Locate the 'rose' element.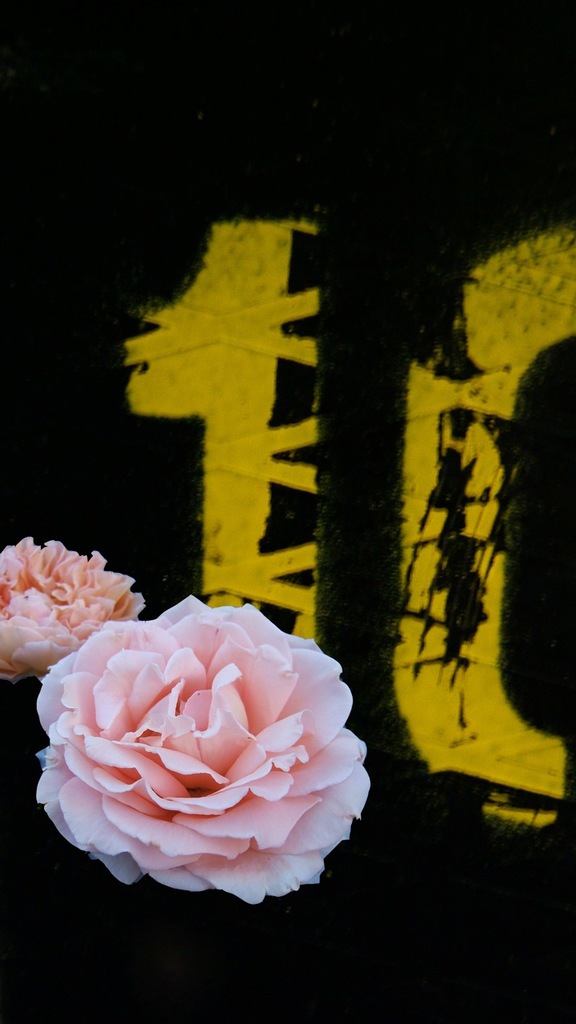
Element bbox: detection(35, 591, 374, 905).
